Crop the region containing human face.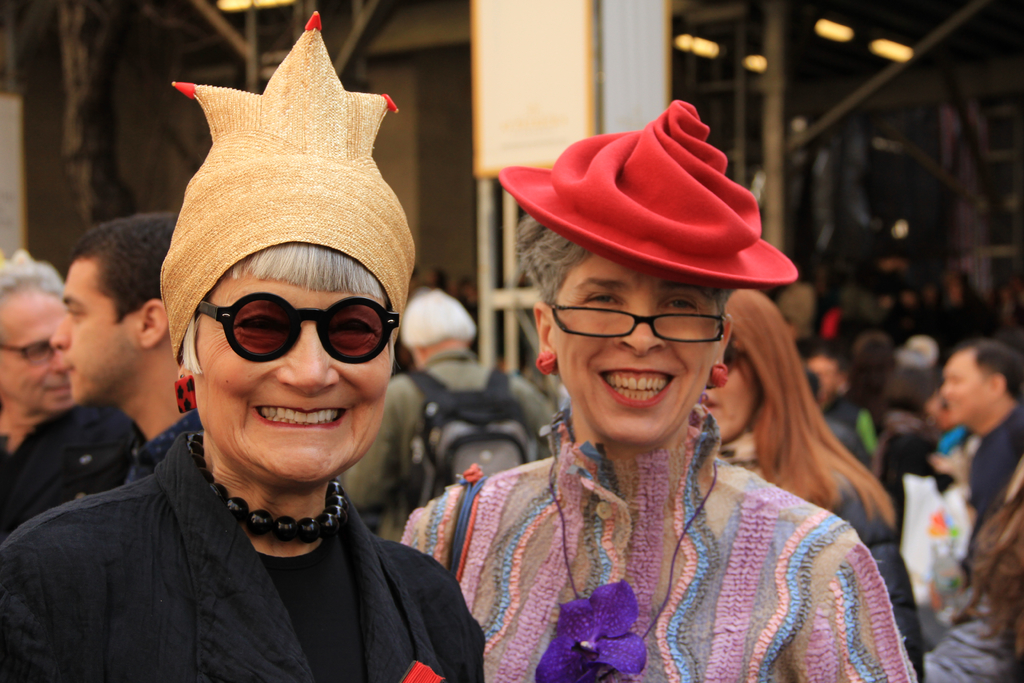
Crop region: (x1=50, y1=261, x2=138, y2=400).
